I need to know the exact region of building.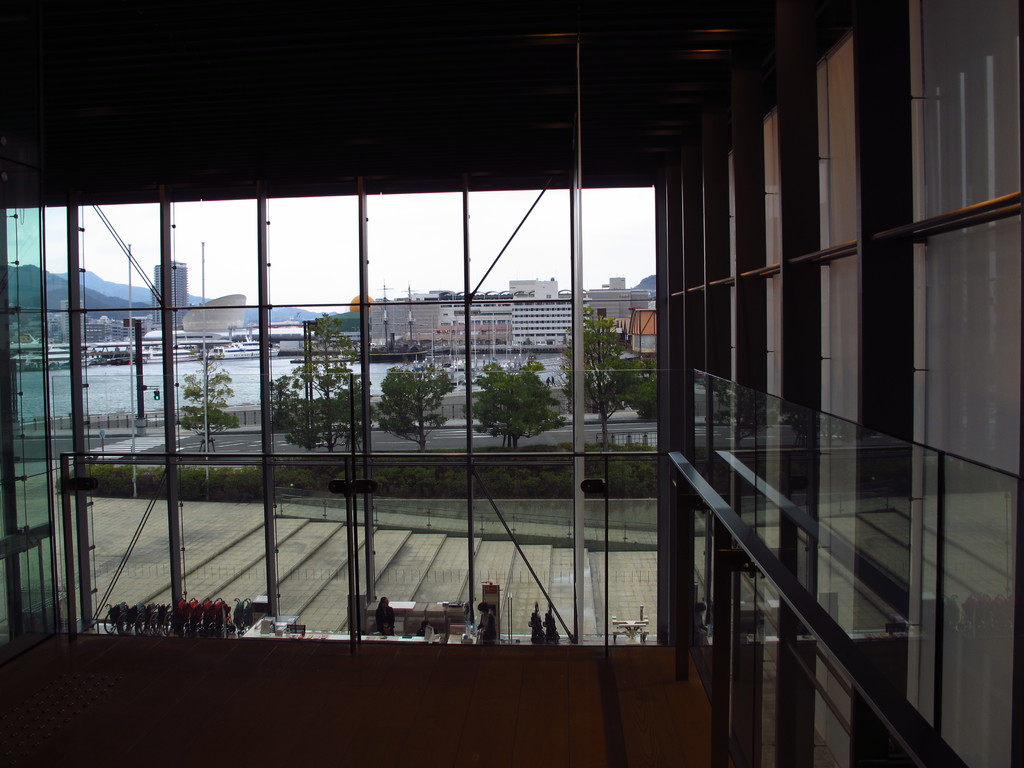
Region: 152 261 188 330.
